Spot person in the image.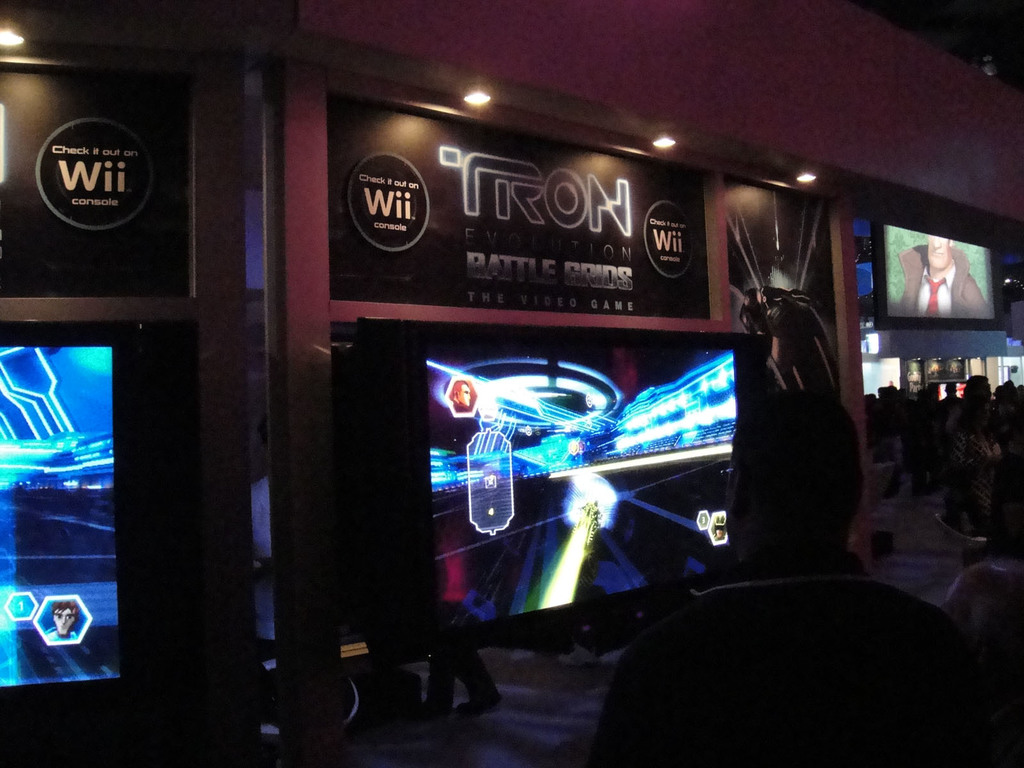
person found at locate(897, 237, 994, 321).
